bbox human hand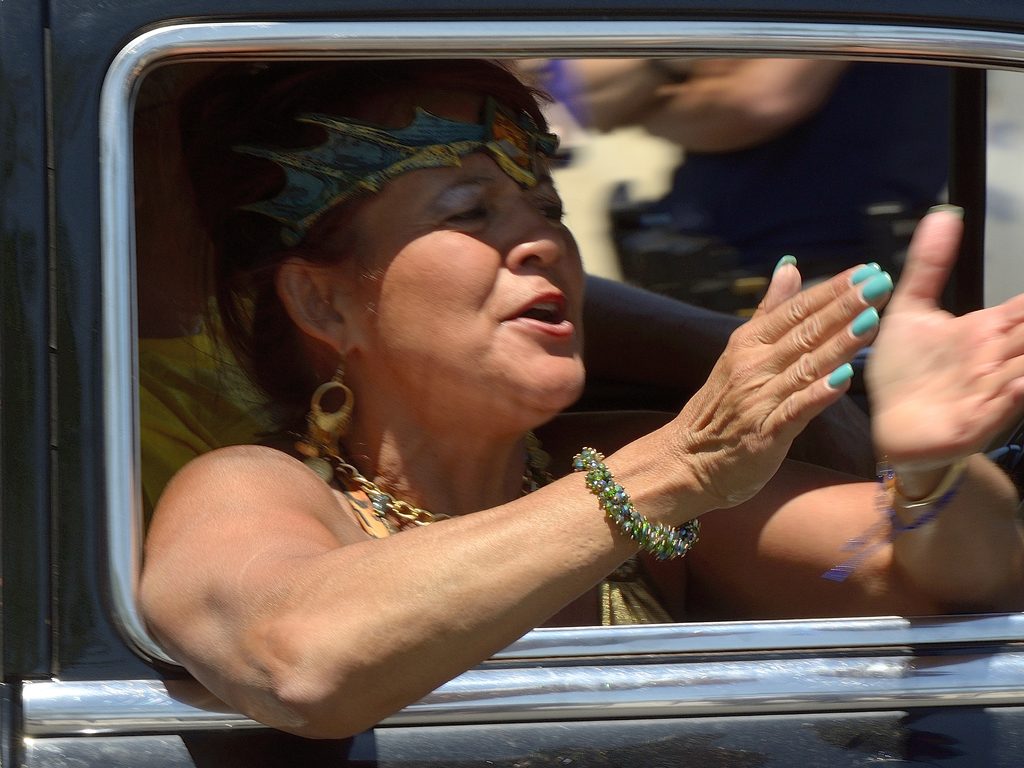
(665, 254, 897, 514)
